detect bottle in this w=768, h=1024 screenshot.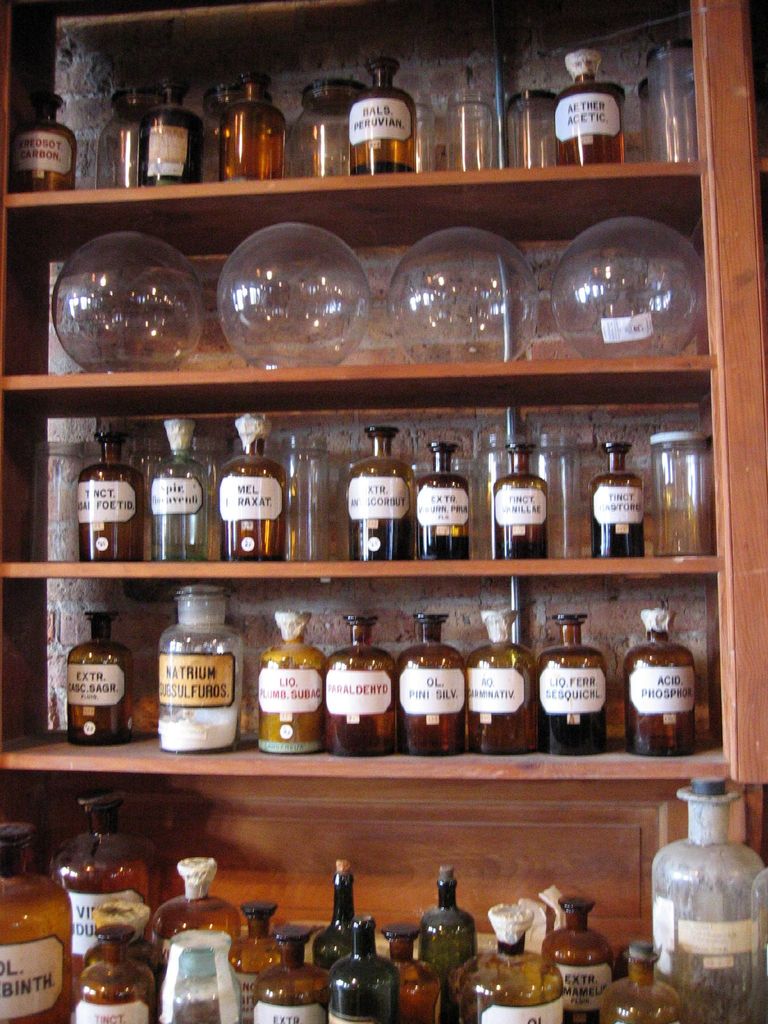
Detection: (392, 610, 468, 758).
